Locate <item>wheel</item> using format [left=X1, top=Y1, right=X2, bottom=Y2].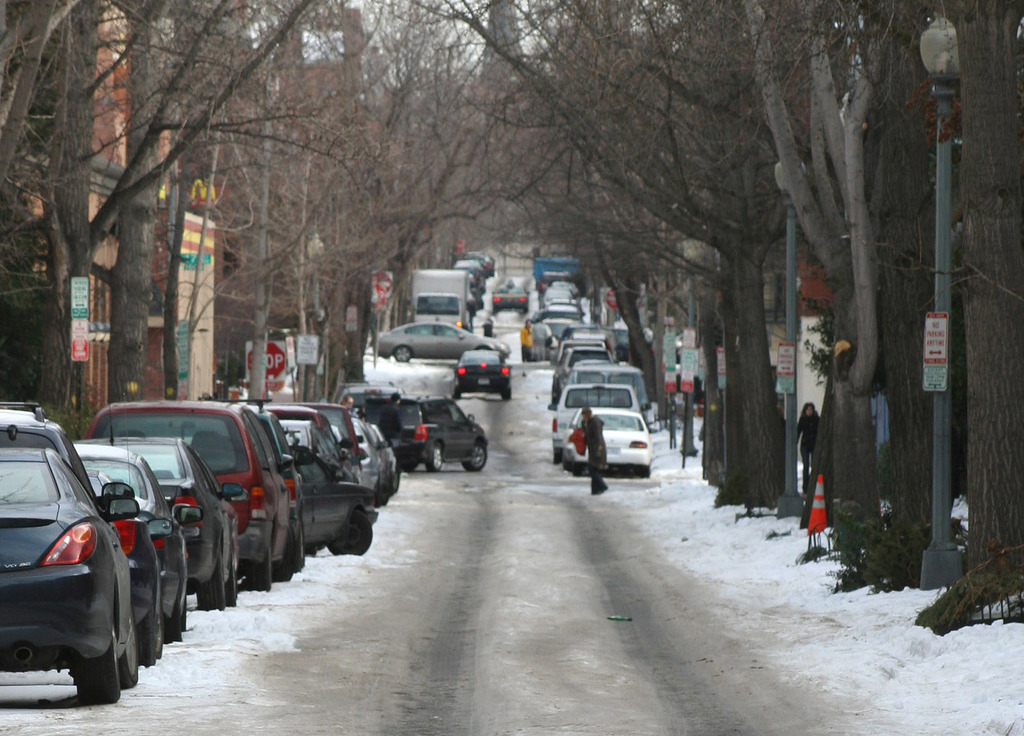
[left=463, top=441, right=488, bottom=470].
